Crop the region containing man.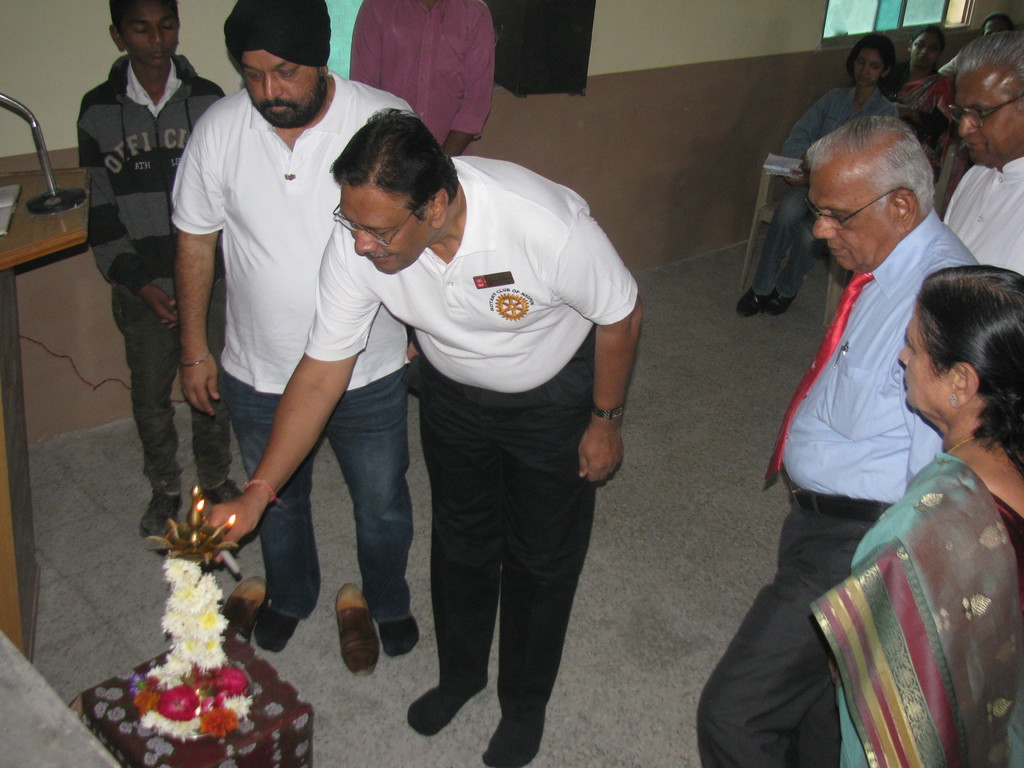
Crop region: bbox=(146, 0, 384, 665).
